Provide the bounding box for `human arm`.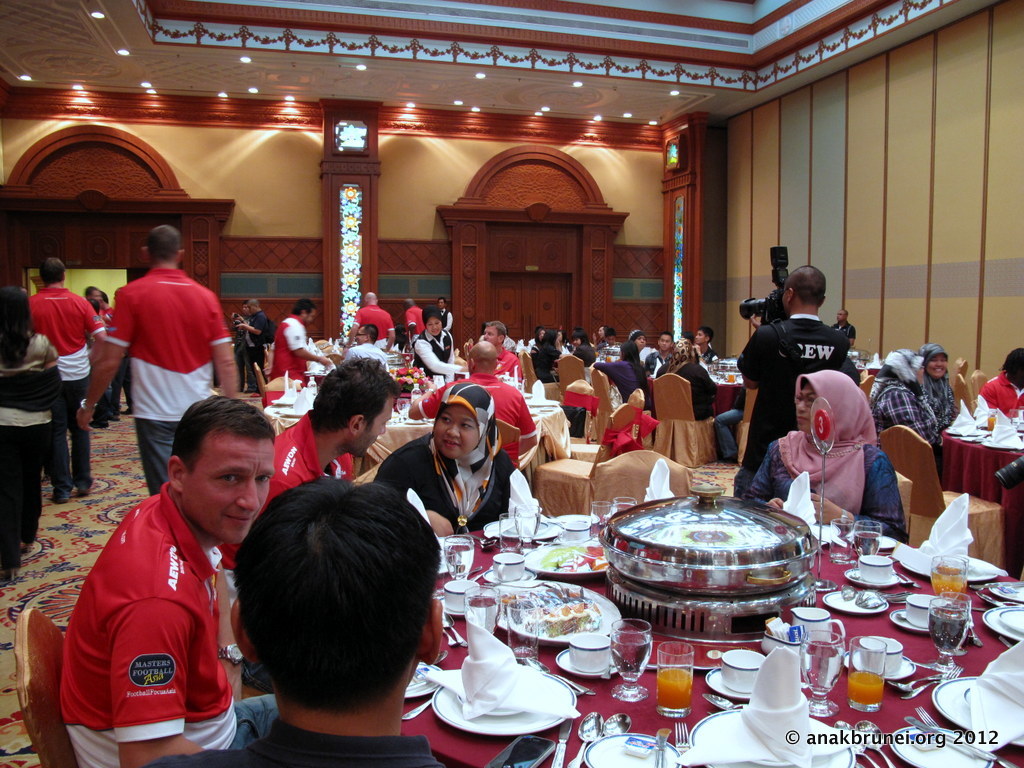
<box>591,358,614,373</box>.
